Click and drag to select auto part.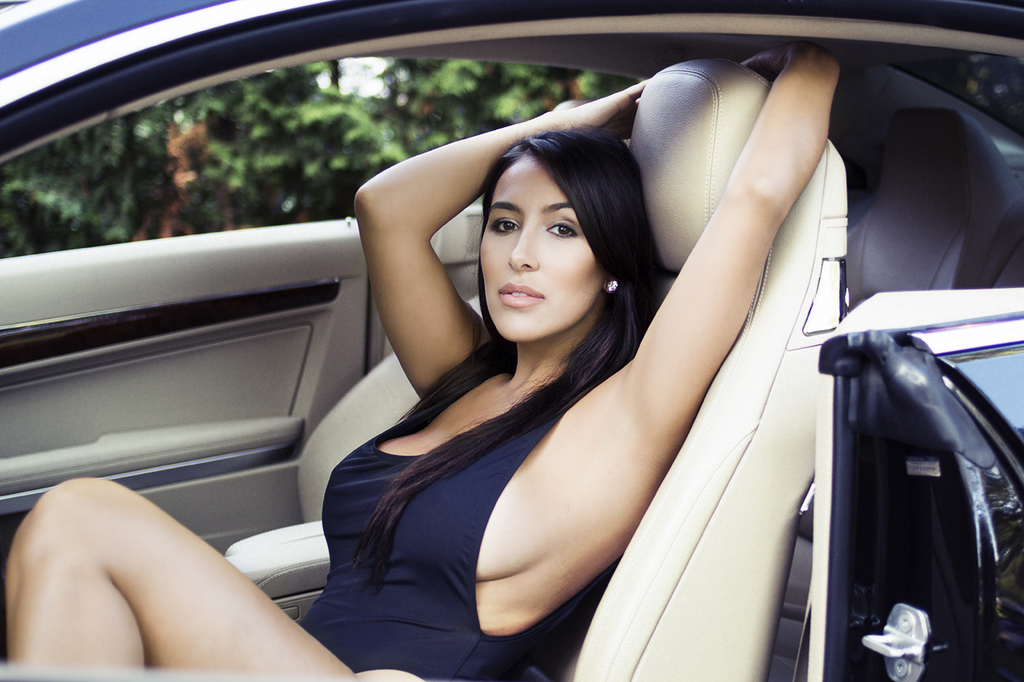
Selection: <region>2, 0, 1019, 681</region>.
